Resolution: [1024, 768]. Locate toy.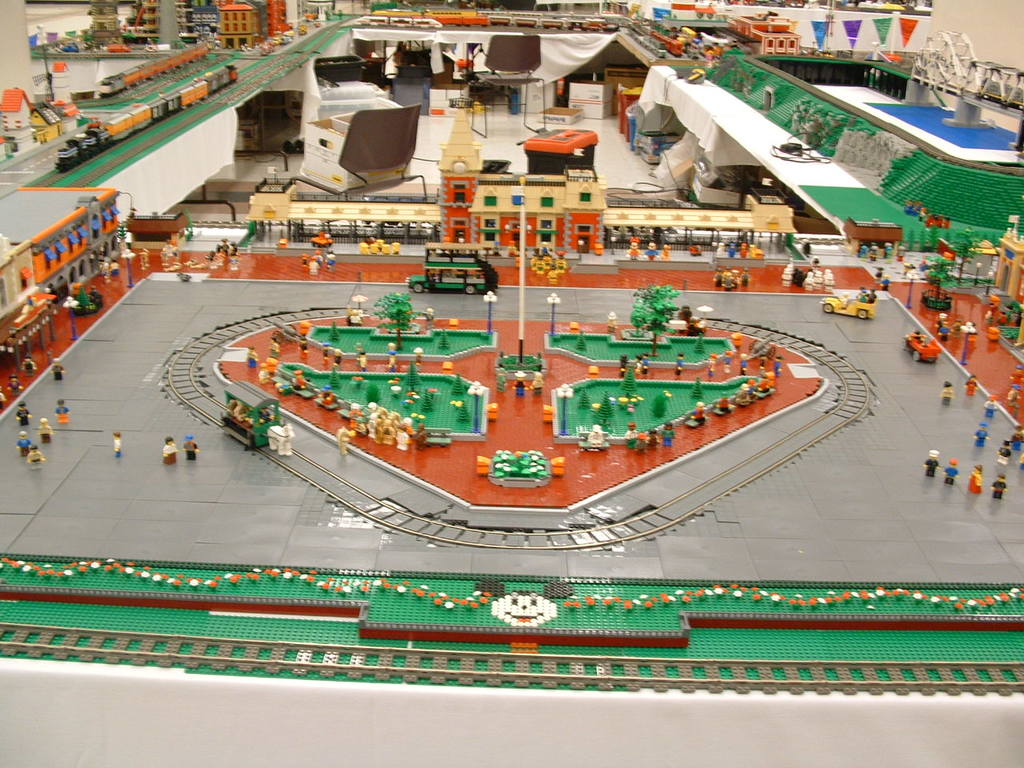
crop(54, 359, 67, 385).
